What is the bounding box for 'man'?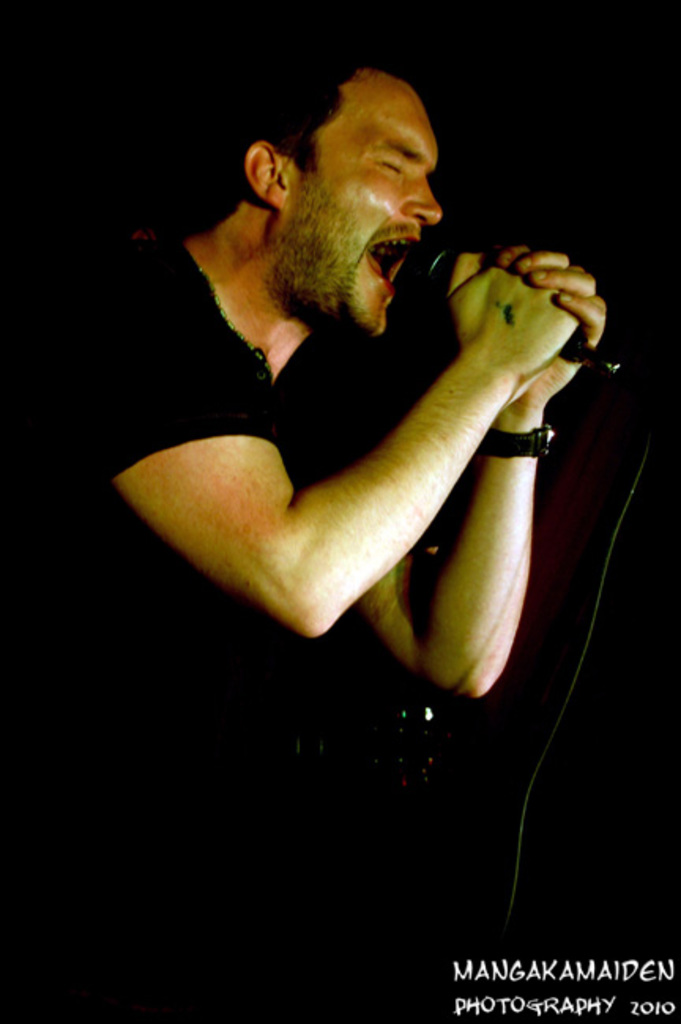
(left=0, top=57, right=607, bottom=1022).
